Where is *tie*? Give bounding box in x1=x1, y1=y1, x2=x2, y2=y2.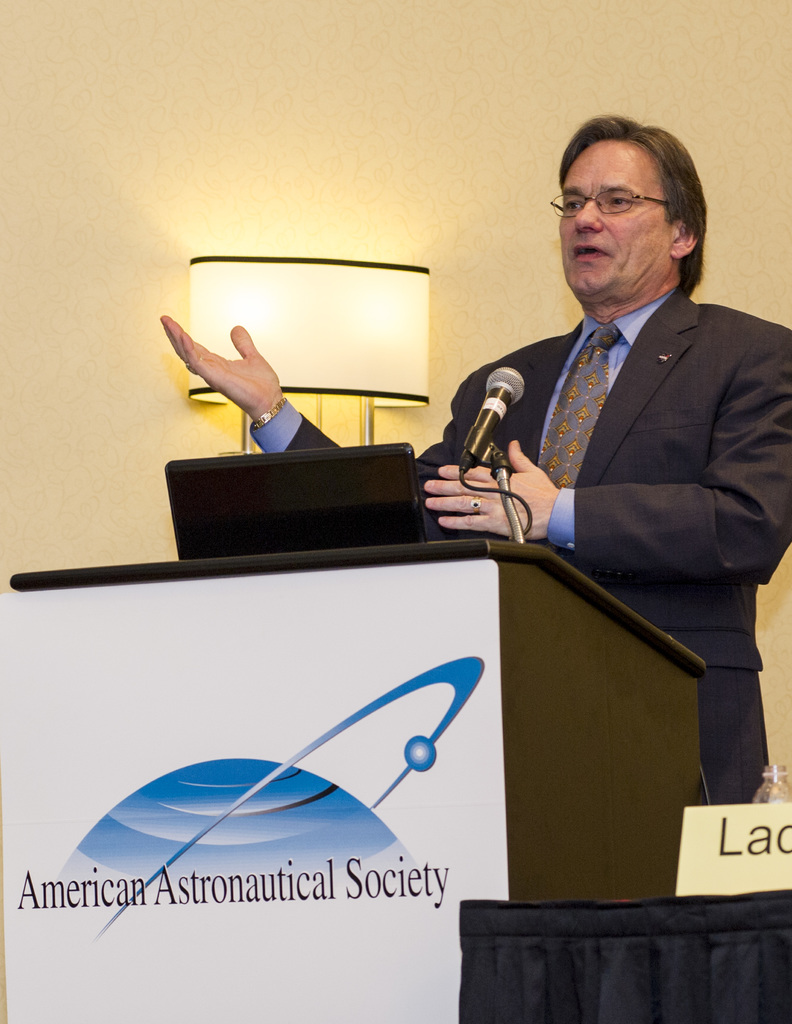
x1=530, y1=311, x2=622, y2=492.
